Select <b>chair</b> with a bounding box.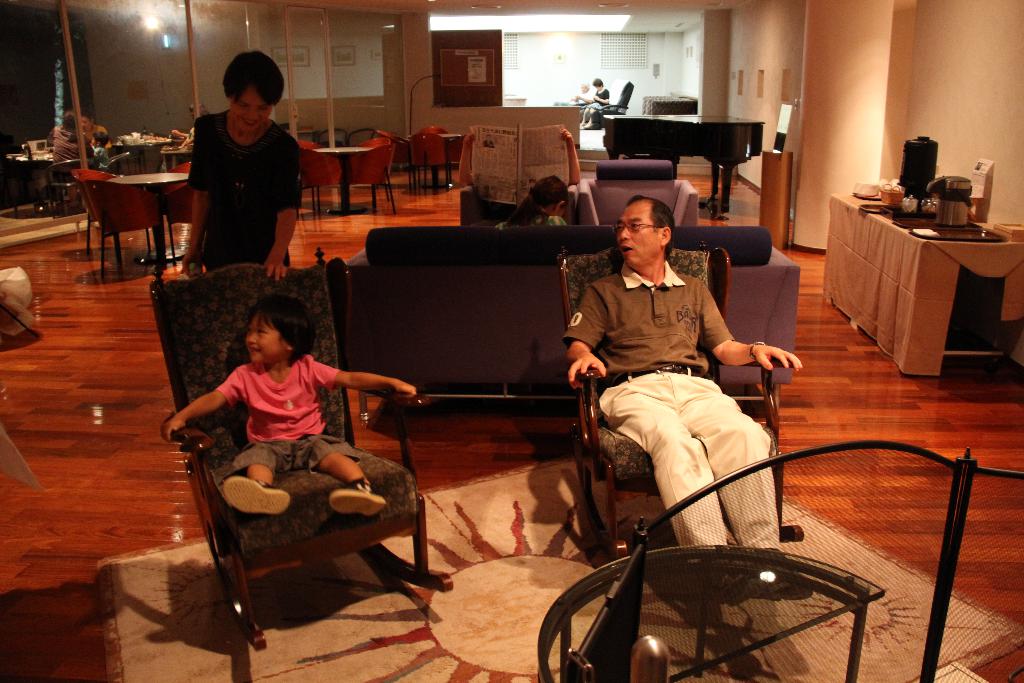
163,185,191,257.
